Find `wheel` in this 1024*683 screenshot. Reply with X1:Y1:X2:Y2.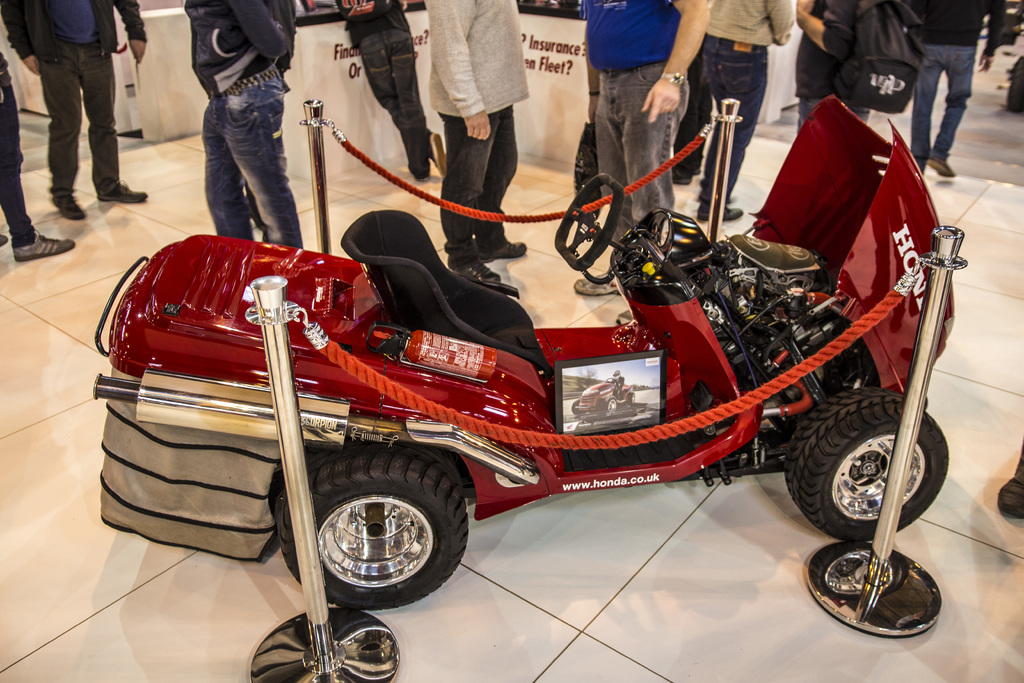
571:400:580:416.
